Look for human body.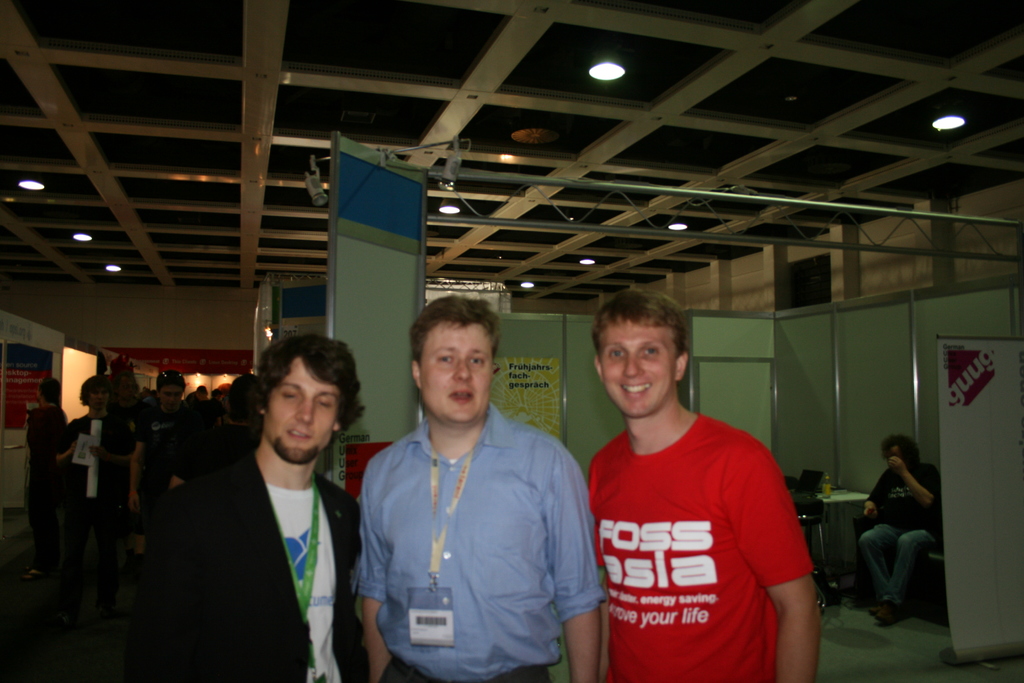
Found: {"left": 143, "top": 452, "right": 372, "bottom": 682}.
